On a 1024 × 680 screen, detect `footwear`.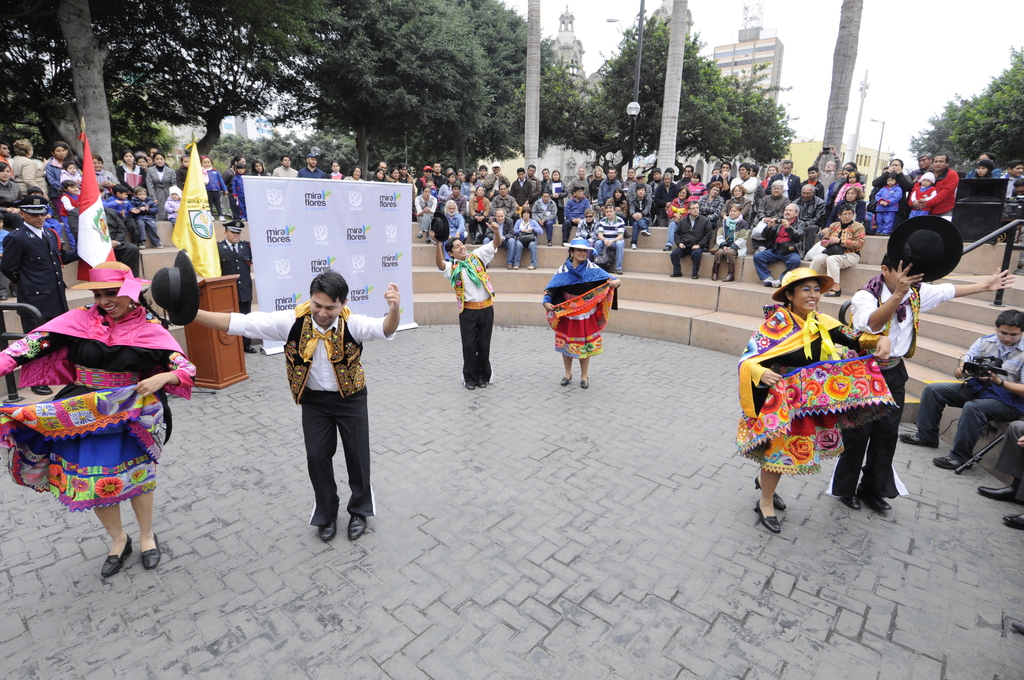
{"left": 725, "top": 261, "right": 735, "bottom": 282}.
